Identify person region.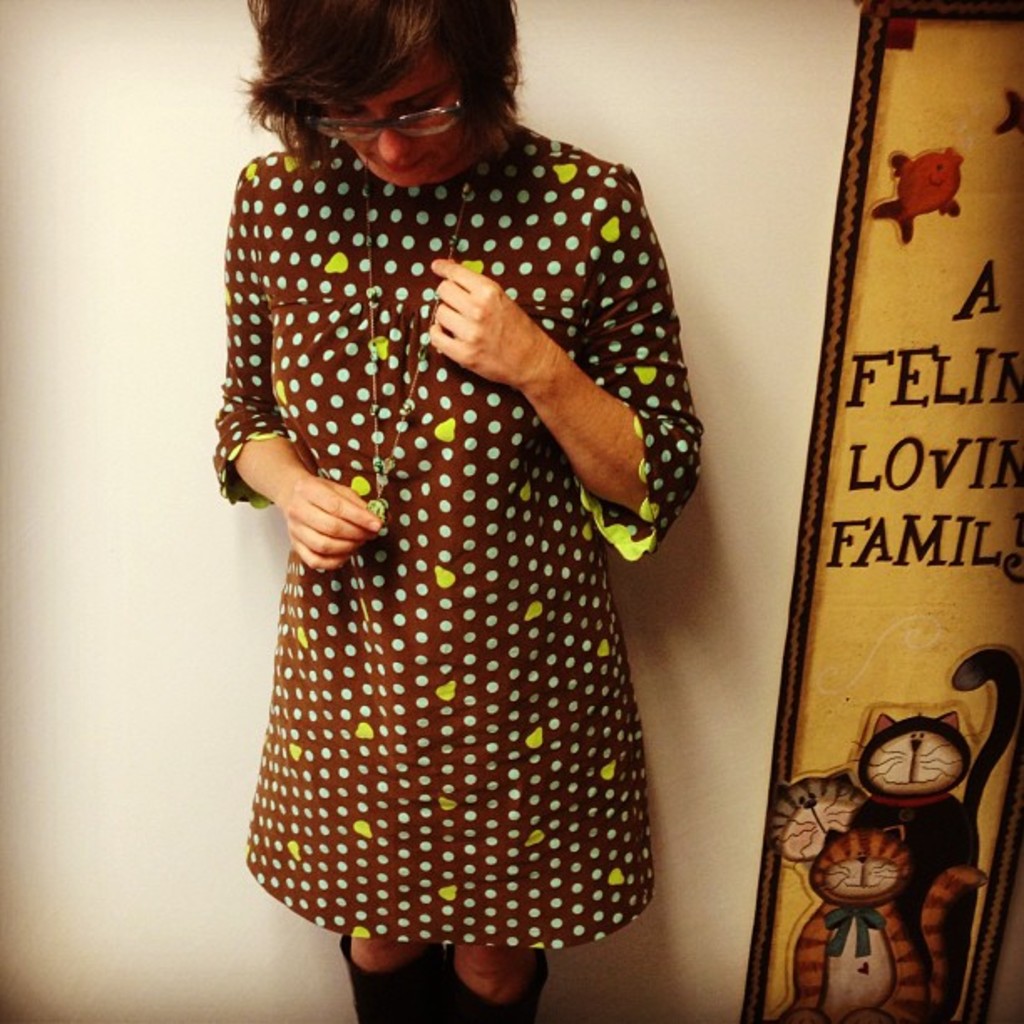
Region: x1=181, y1=0, x2=728, y2=1023.
